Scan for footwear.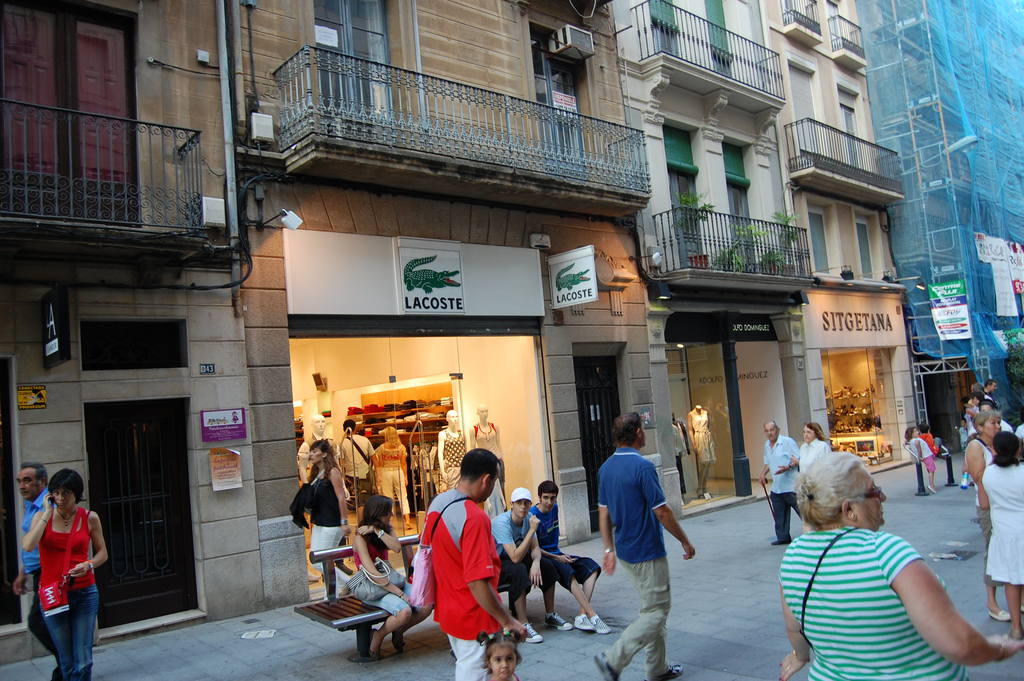
Scan result: {"left": 572, "top": 611, "right": 595, "bottom": 633}.
